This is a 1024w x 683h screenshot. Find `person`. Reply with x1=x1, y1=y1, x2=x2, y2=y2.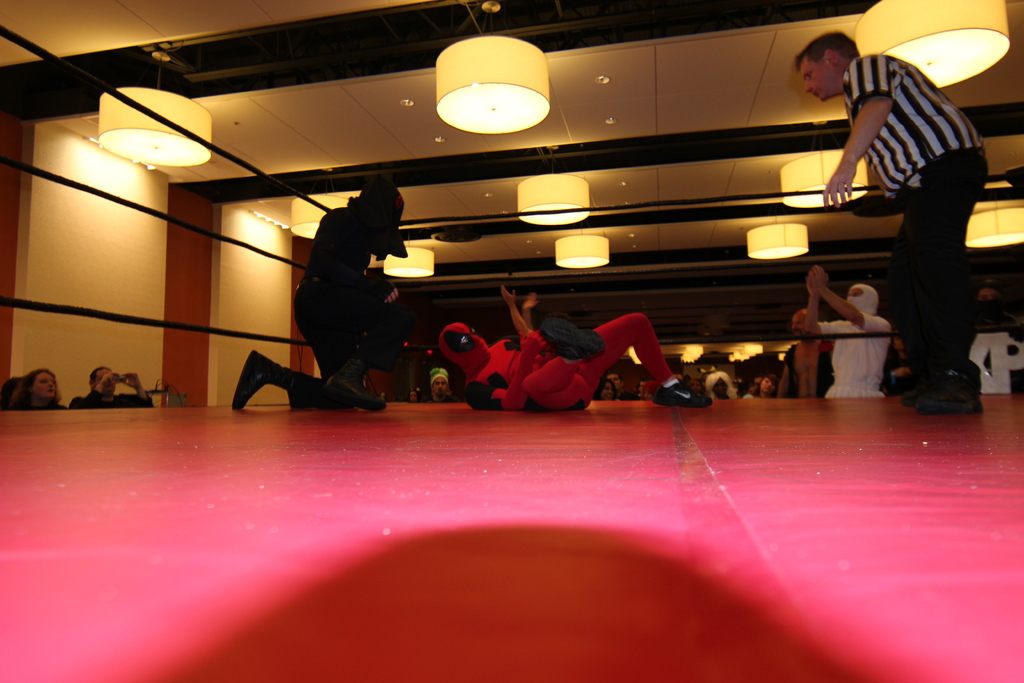
x1=428, y1=369, x2=456, y2=407.
